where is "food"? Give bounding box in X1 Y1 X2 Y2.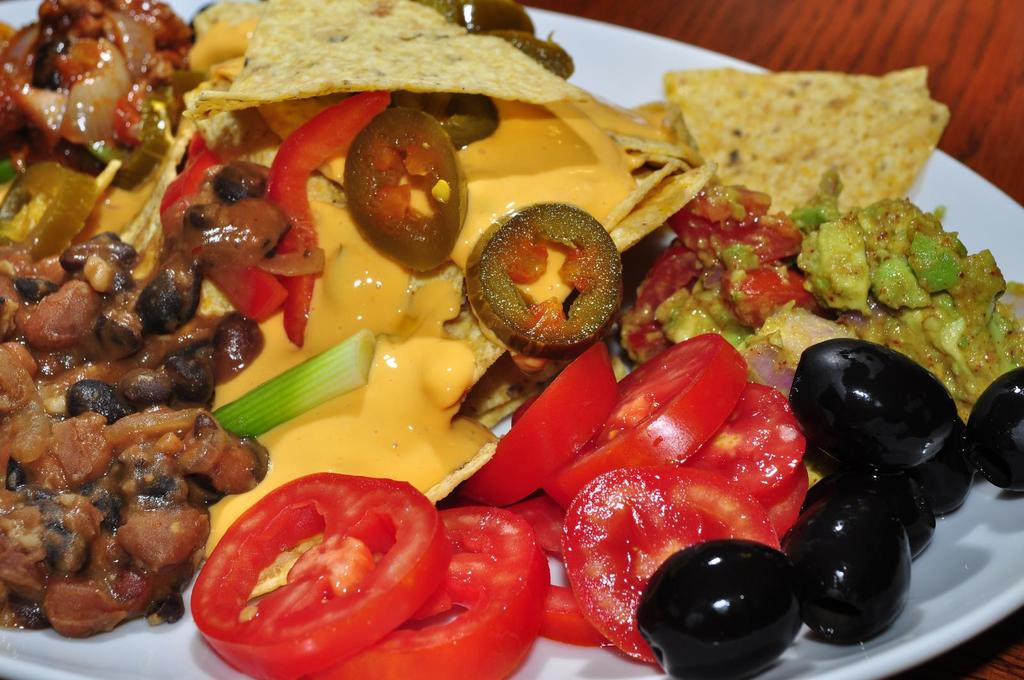
199 632 797 679.
